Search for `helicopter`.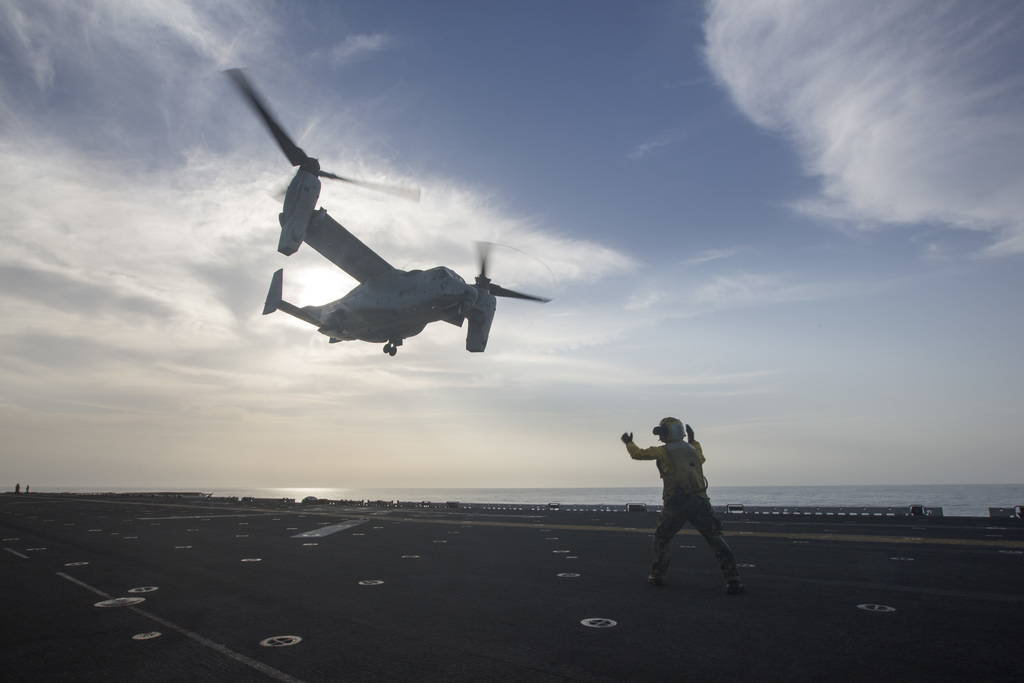
Found at (x1=240, y1=74, x2=561, y2=372).
